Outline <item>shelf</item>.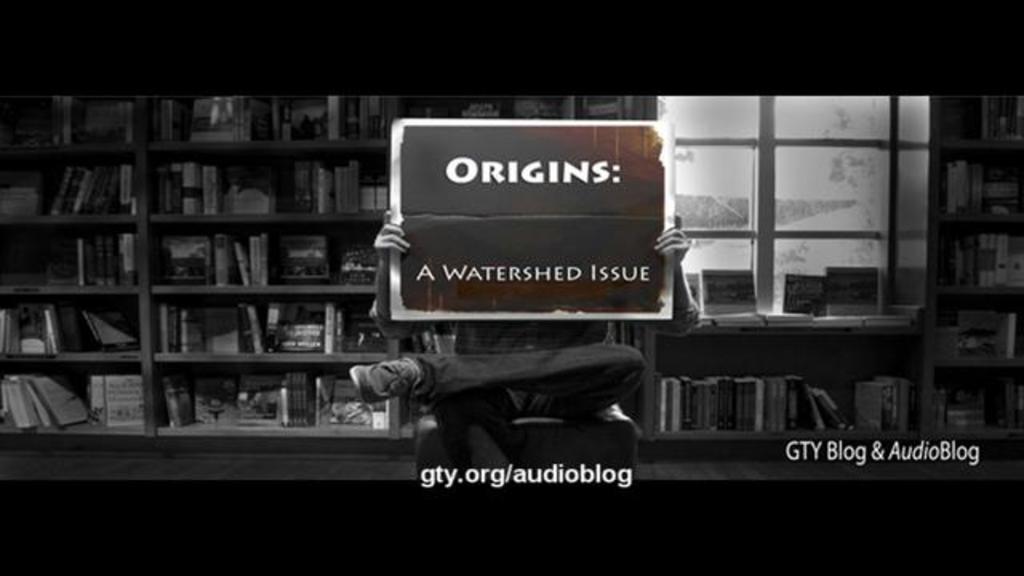
Outline: left=934, top=219, right=1022, bottom=314.
